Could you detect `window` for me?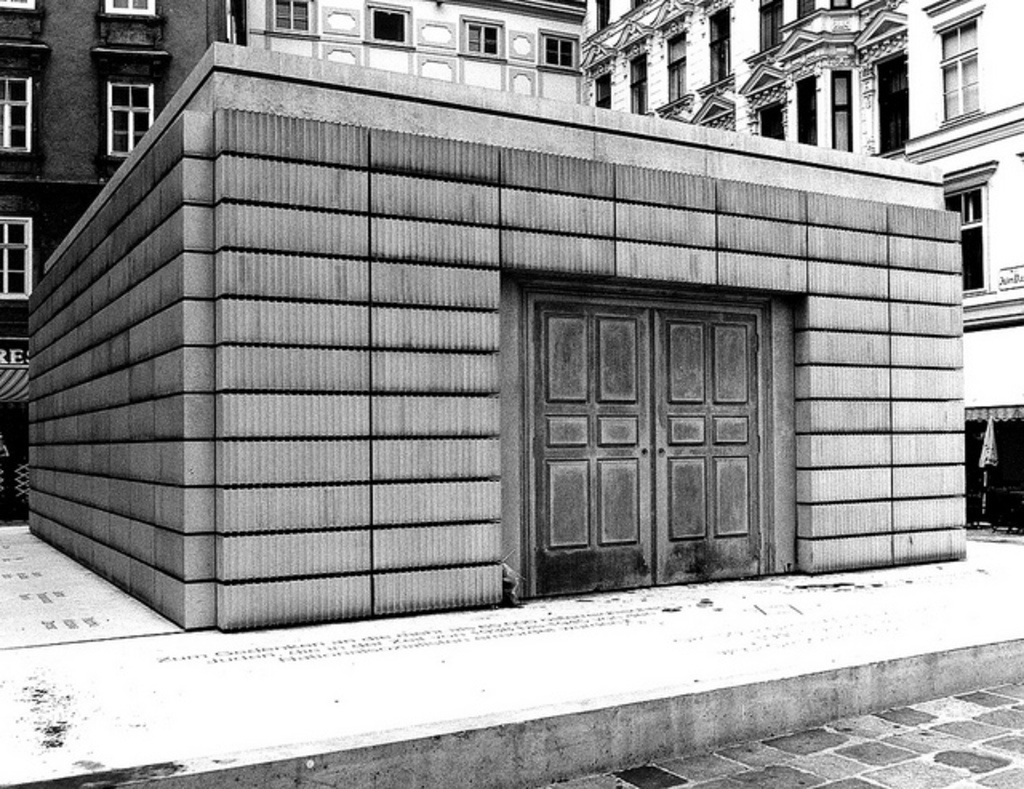
Detection result: l=942, t=11, r=997, b=133.
